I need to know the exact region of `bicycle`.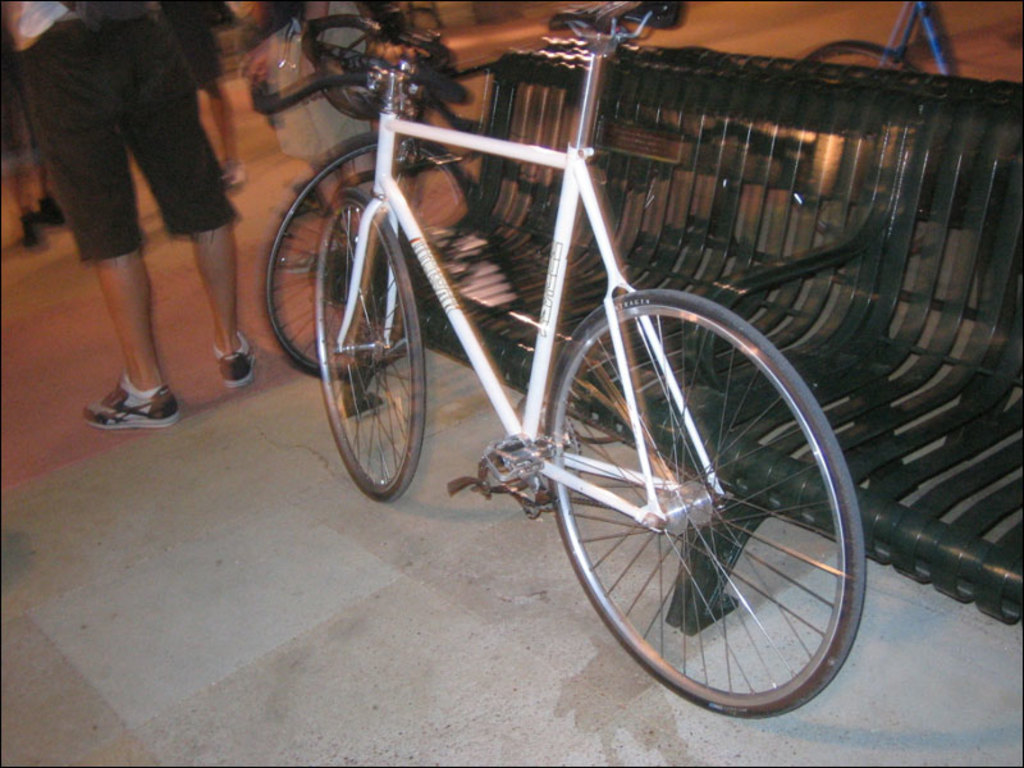
Region: (x1=253, y1=9, x2=870, y2=718).
